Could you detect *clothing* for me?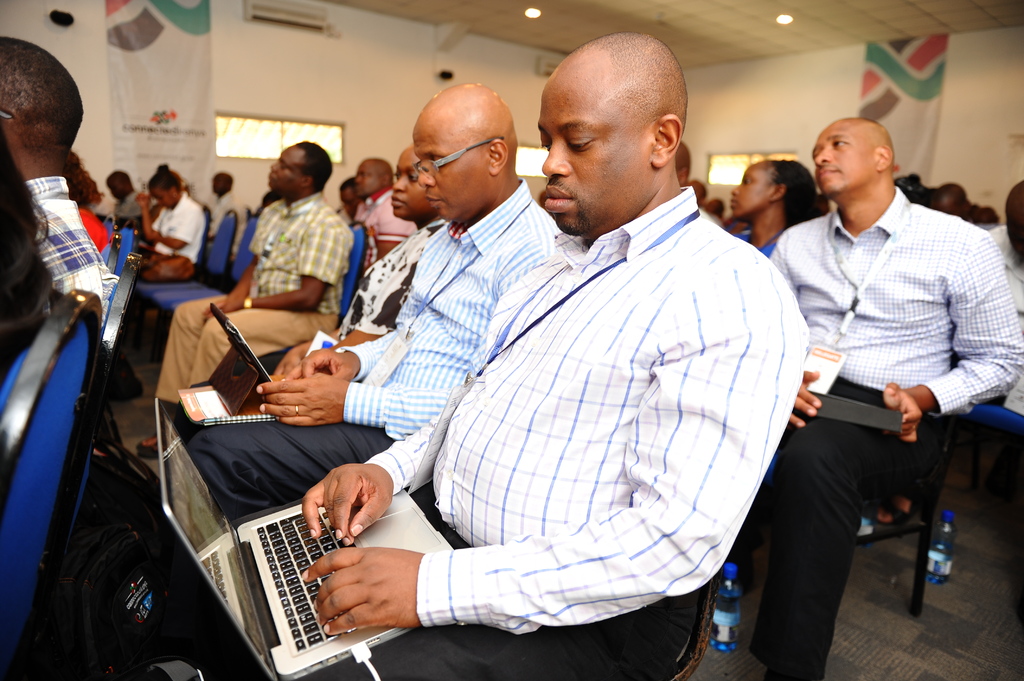
Detection result: (764,195,1023,680).
